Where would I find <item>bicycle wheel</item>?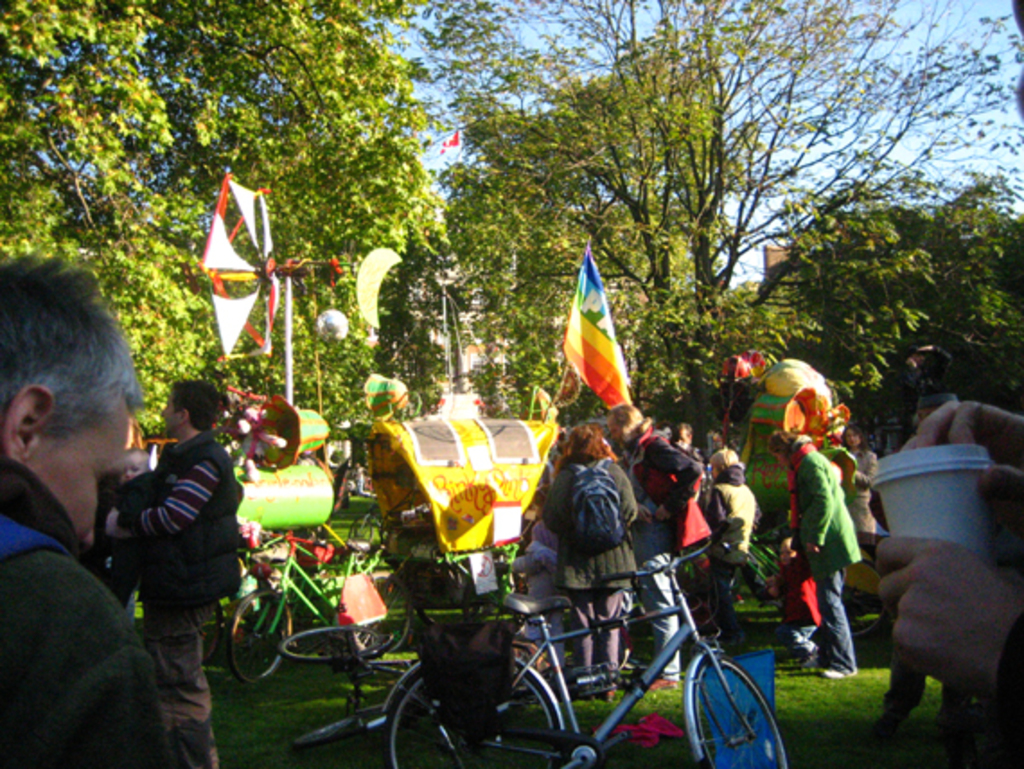
At 350 568 417 663.
